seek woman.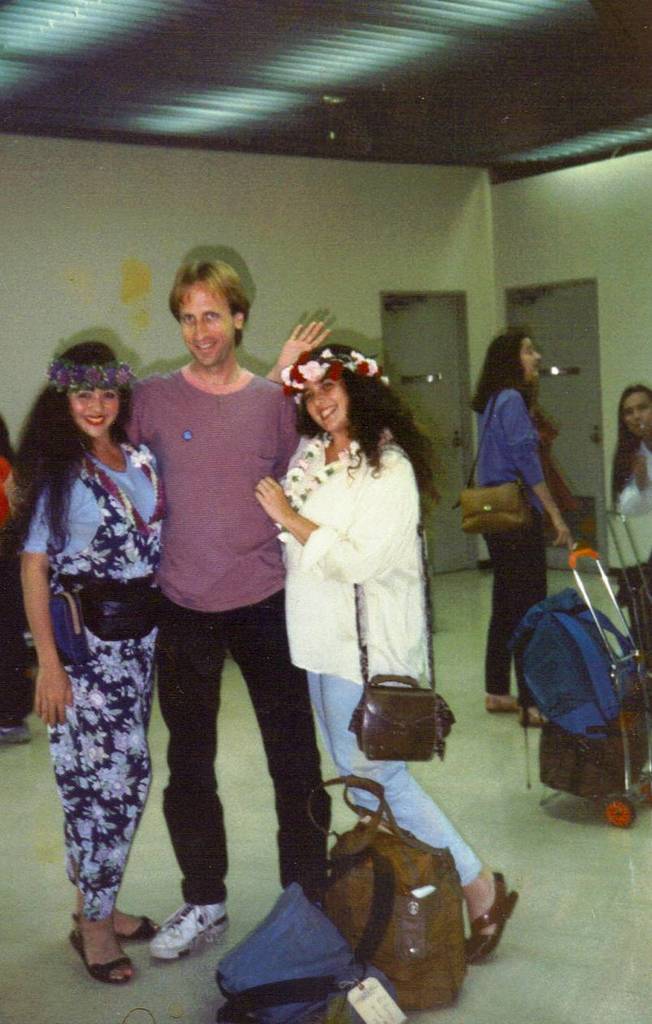
[left=16, top=300, right=188, bottom=1019].
